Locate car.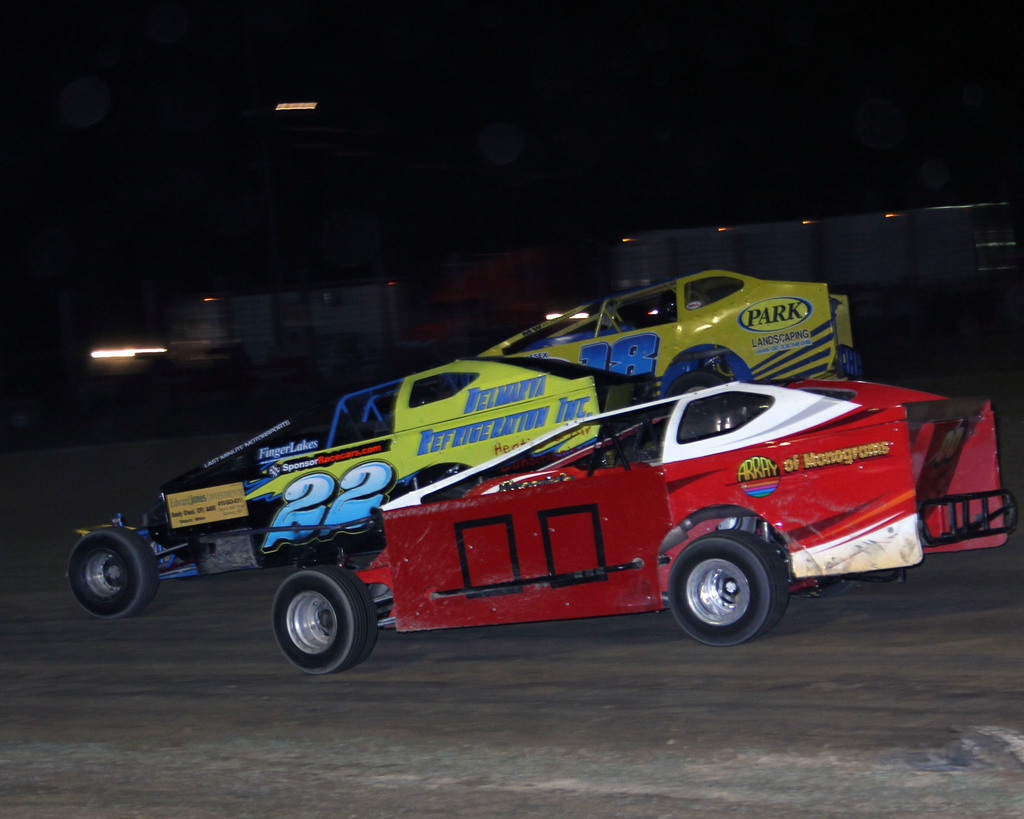
Bounding box: (475,267,858,408).
